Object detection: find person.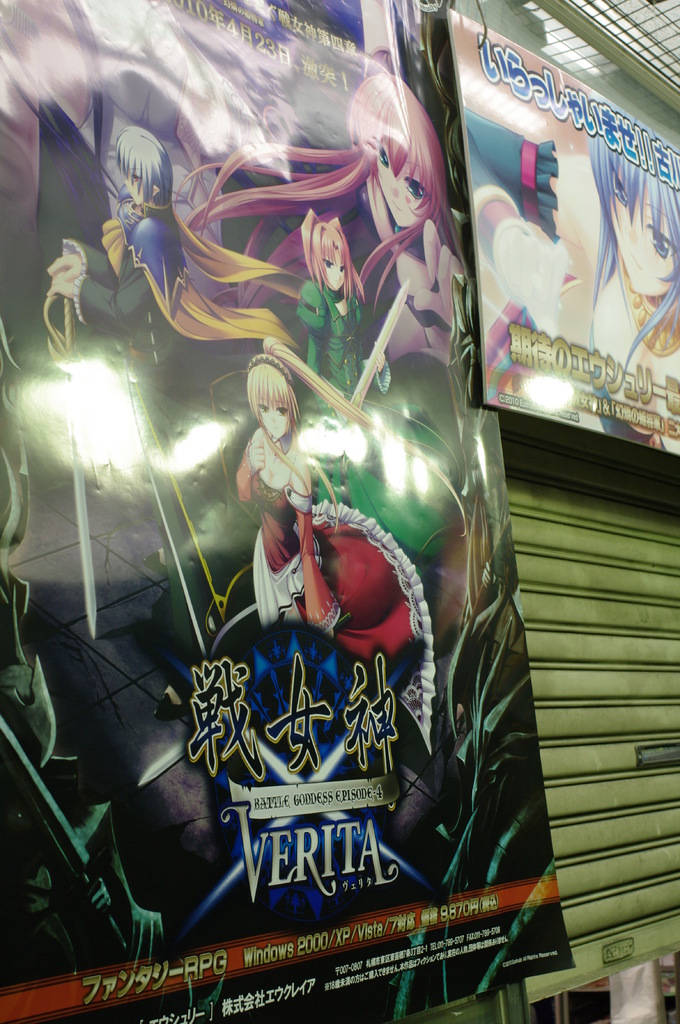
[297,215,372,392].
